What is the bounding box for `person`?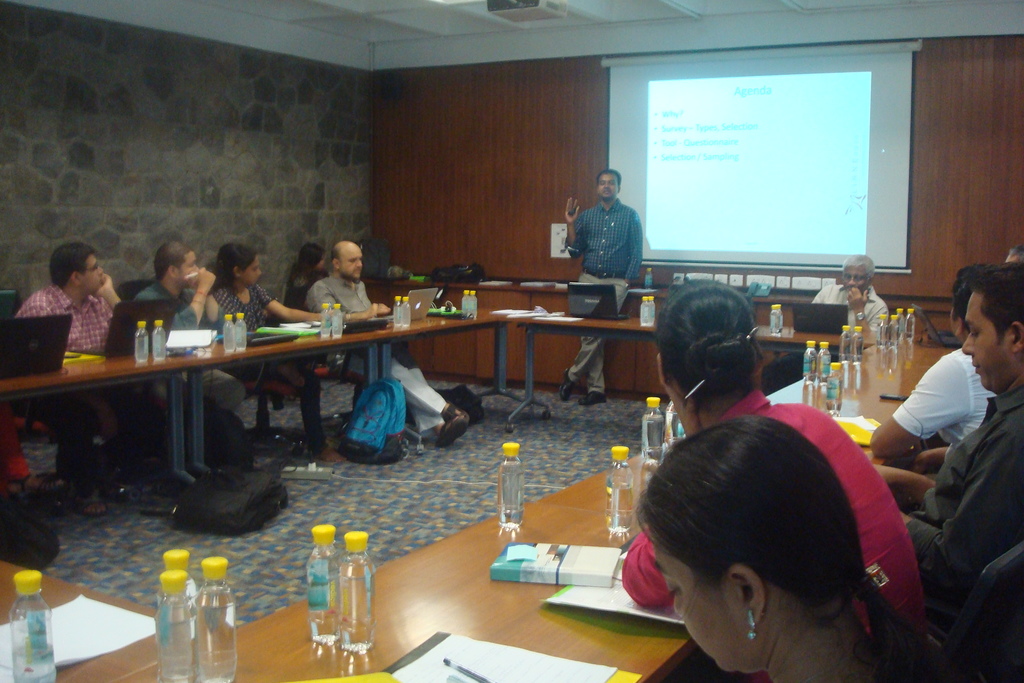
(left=295, top=244, right=332, bottom=293).
